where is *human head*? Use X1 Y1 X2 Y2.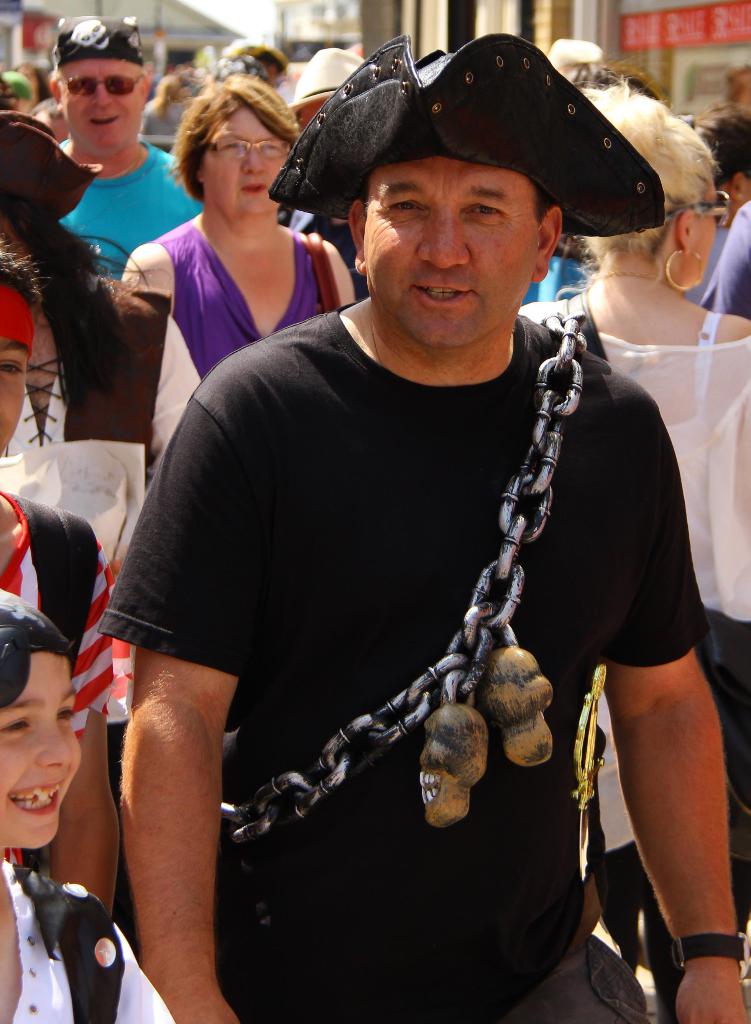
549 68 661 267.
